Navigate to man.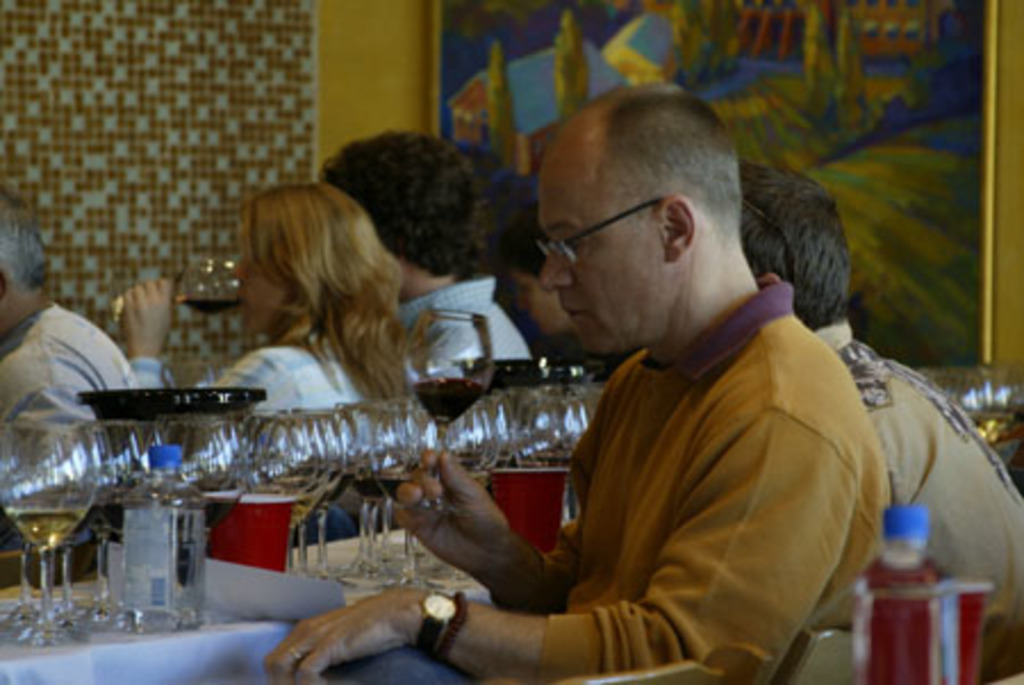
Navigation target: bbox=[0, 212, 134, 558].
